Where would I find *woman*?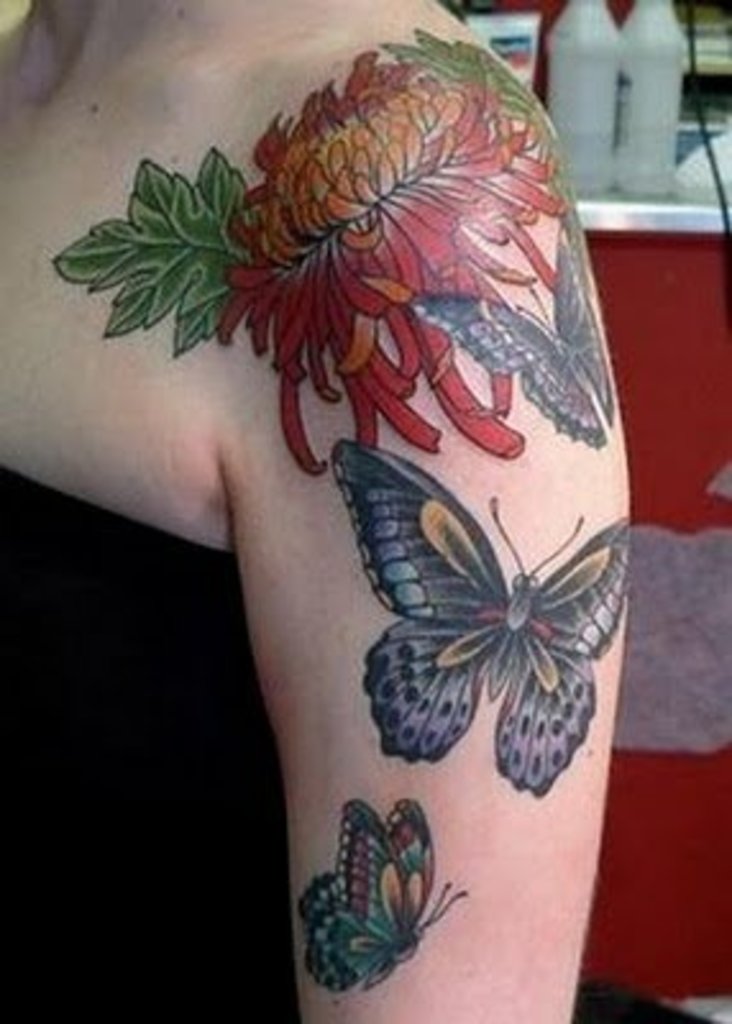
At l=10, t=0, r=619, b=1021.
